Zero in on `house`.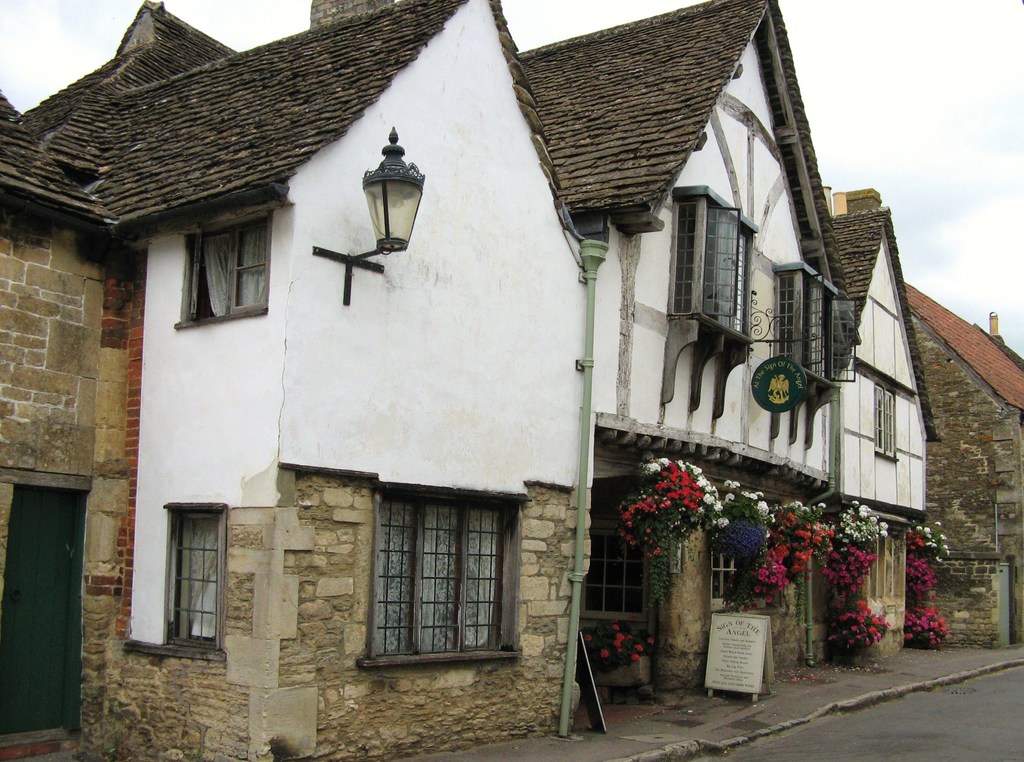
Zeroed in: l=60, t=0, r=957, b=731.
